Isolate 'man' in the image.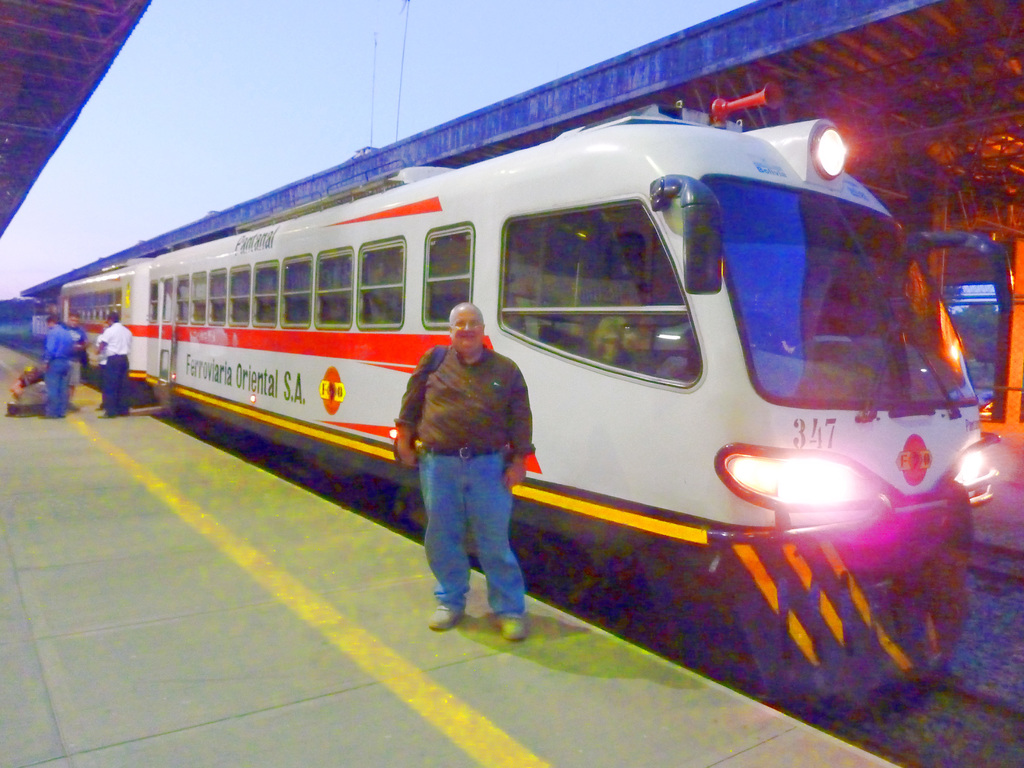
Isolated region: 61:308:85:413.
